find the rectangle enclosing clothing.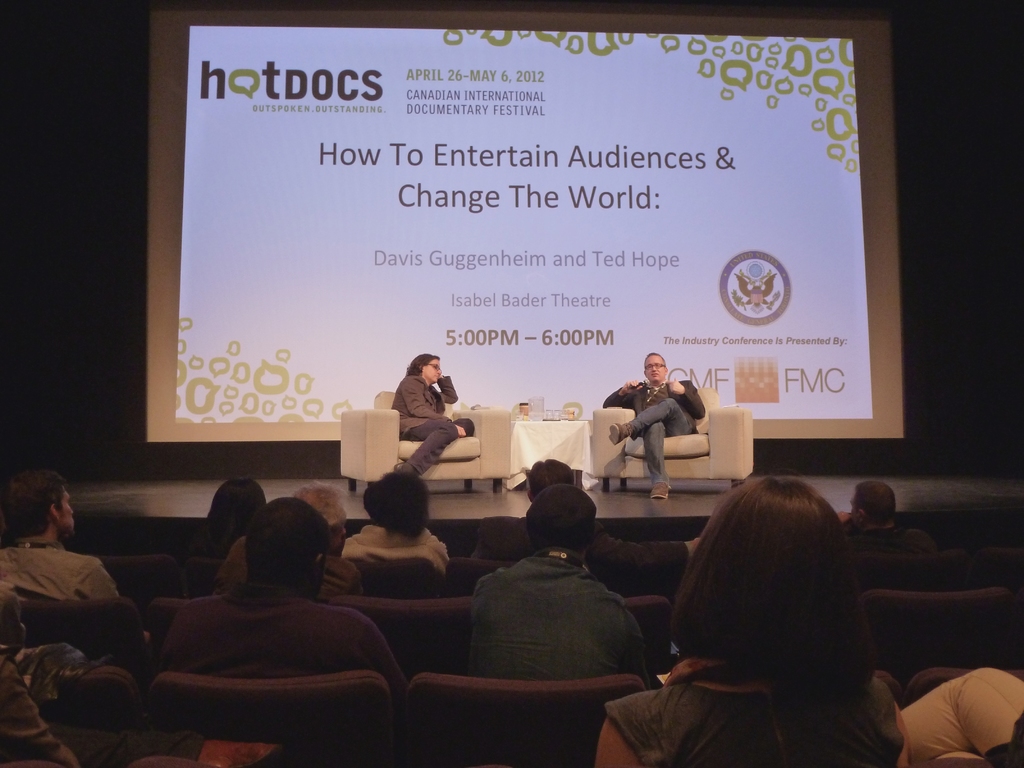
bbox(389, 374, 460, 435).
